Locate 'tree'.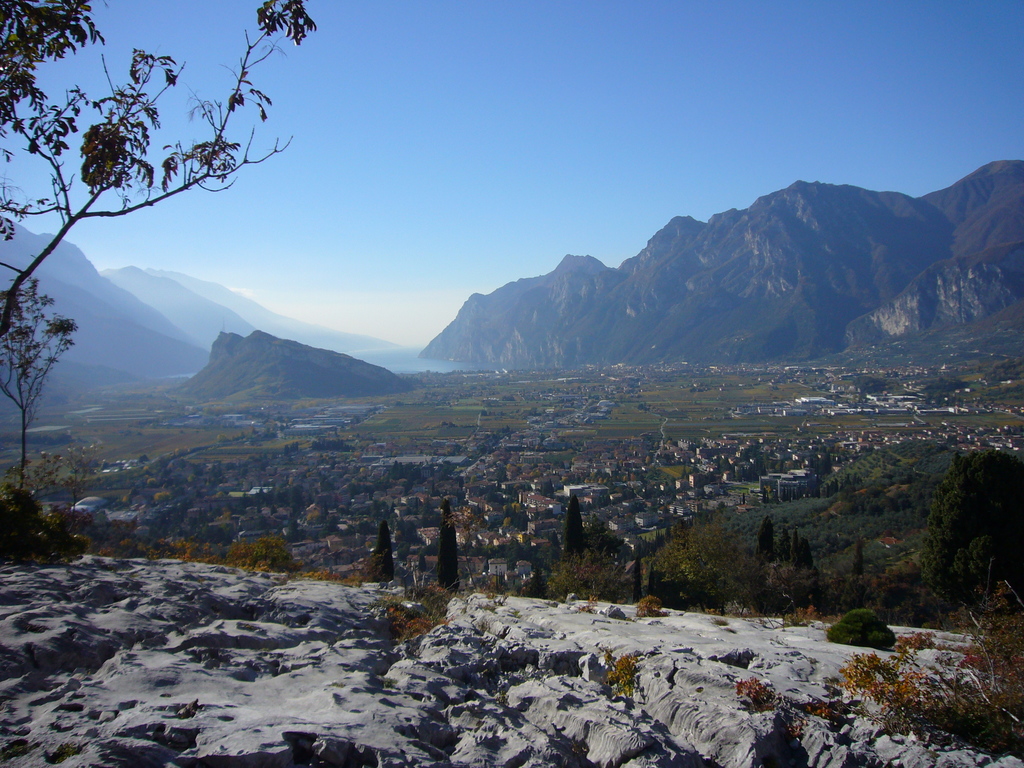
Bounding box: (735, 575, 1023, 761).
